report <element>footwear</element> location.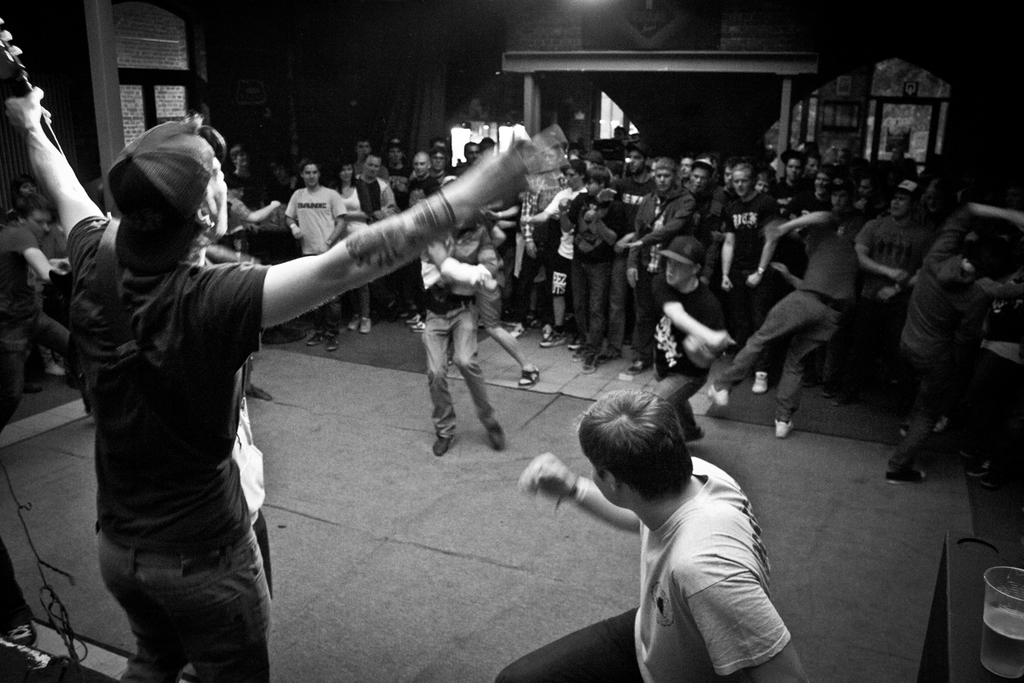
Report: bbox(750, 373, 766, 394).
